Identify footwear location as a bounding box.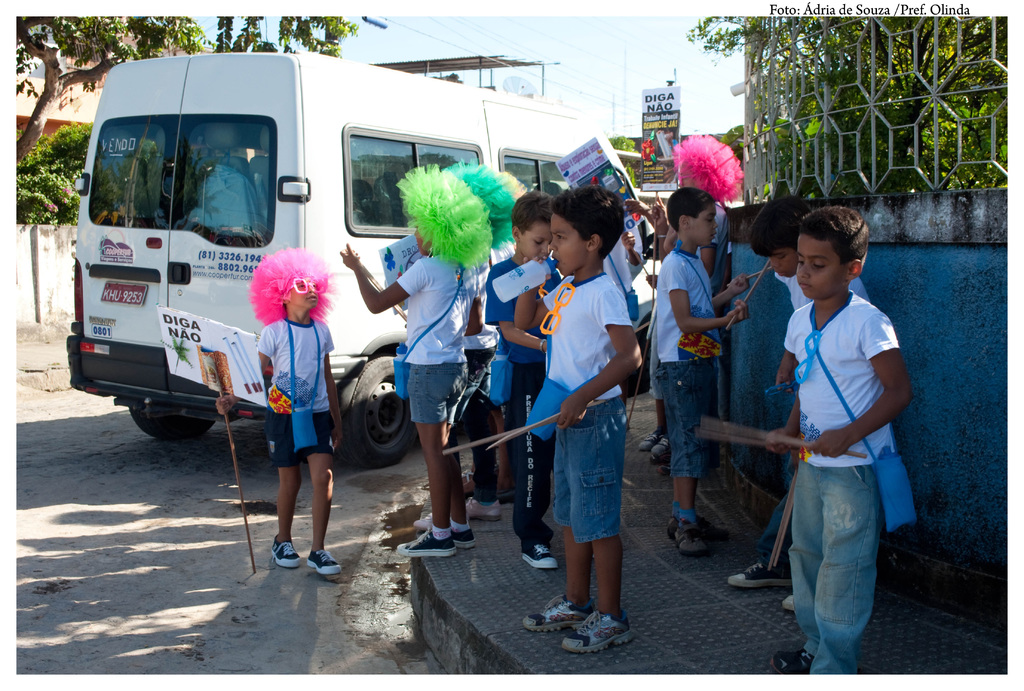
(454,531,482,550).
